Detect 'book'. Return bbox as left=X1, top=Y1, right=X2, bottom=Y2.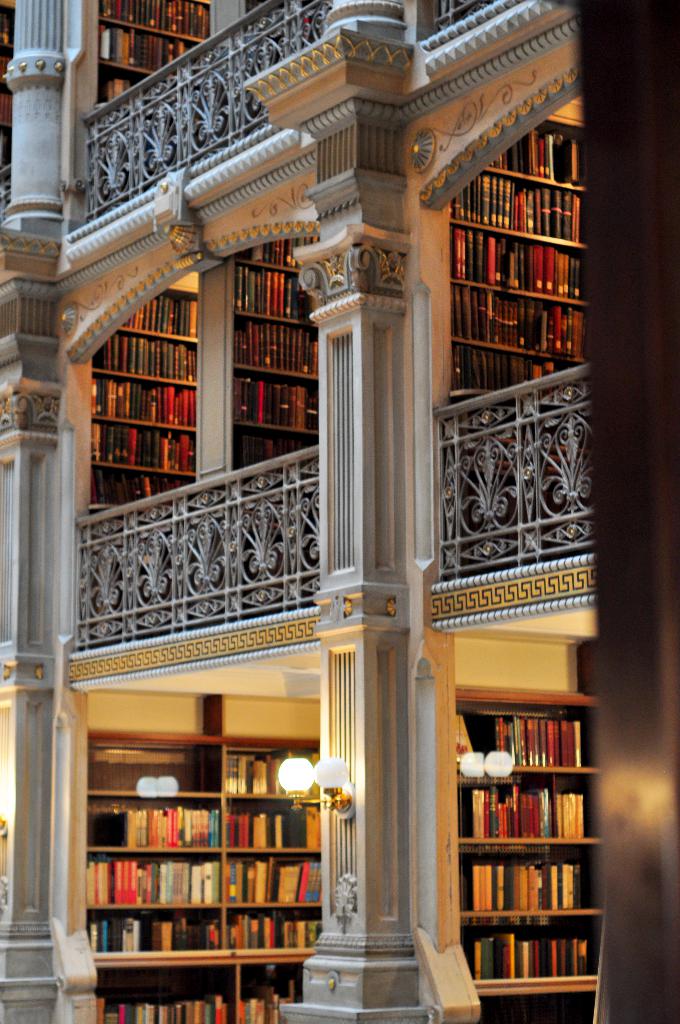
left=110, top=861, right=124, bottom=904.
